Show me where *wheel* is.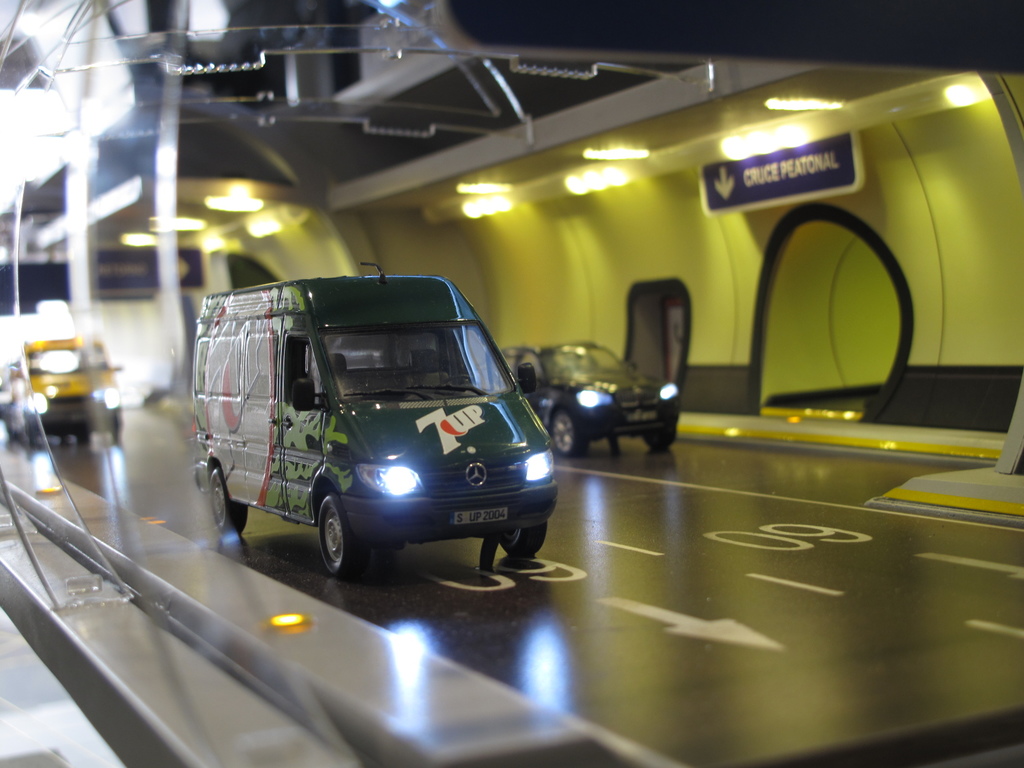
*wheel* is at l=209, t=468, r=248, b=532.
